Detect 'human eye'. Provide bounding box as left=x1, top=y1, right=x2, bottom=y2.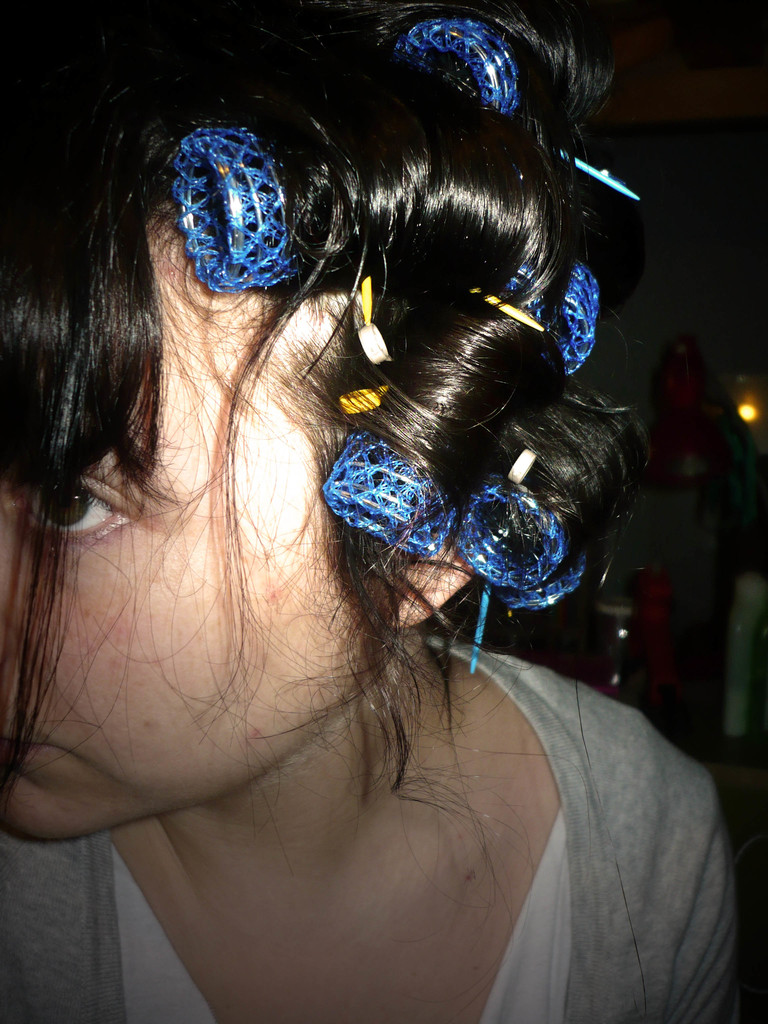
left=12, top=457, right=142, bottom=554.
